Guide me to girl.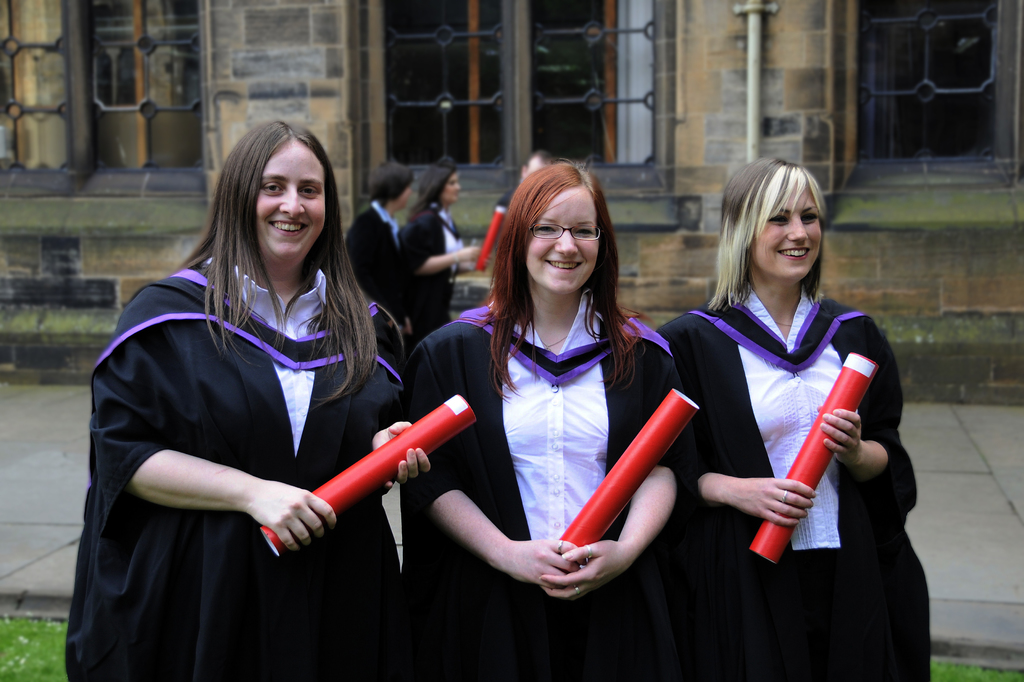
Guidance: <region>398, 155, 714, 681</region>.
